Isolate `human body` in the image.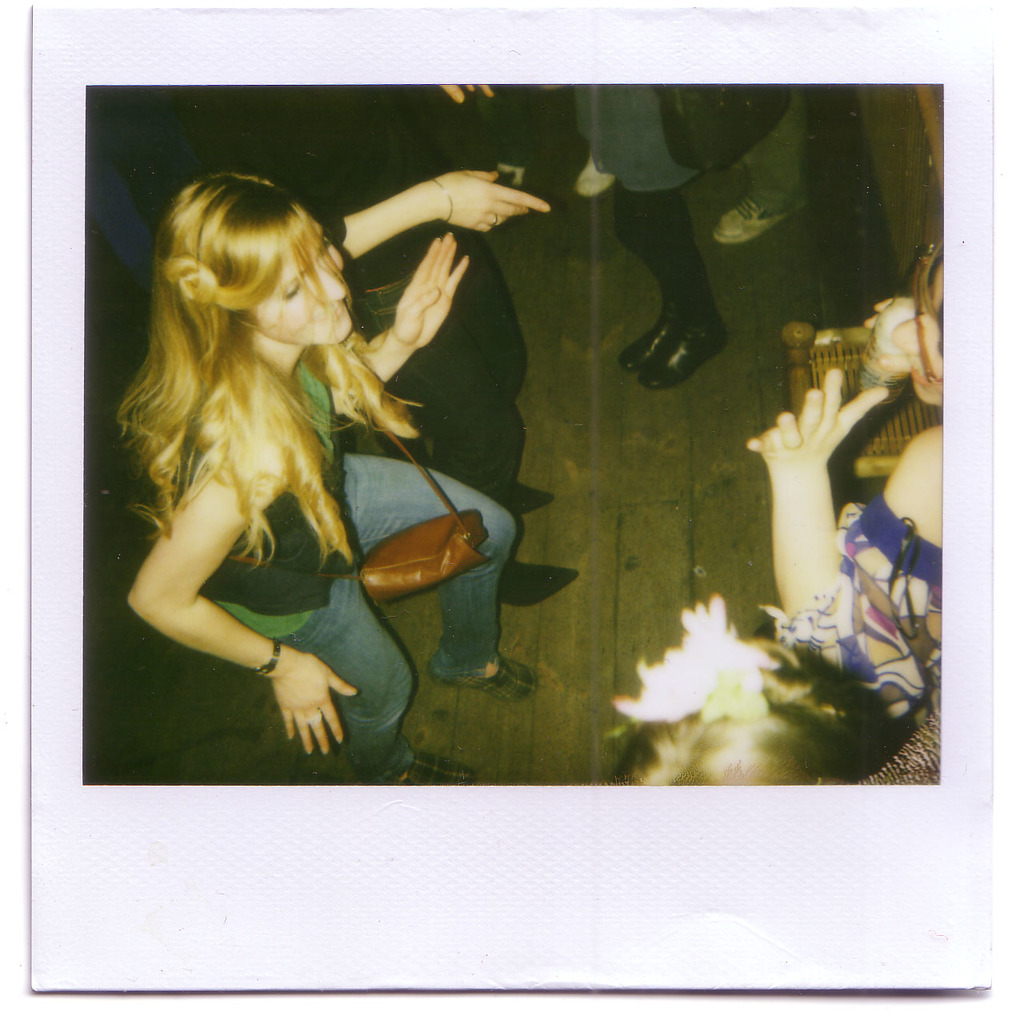
Isolated region: {"left": 554, "top": 82, "right": 733, "bottom": 392}.
